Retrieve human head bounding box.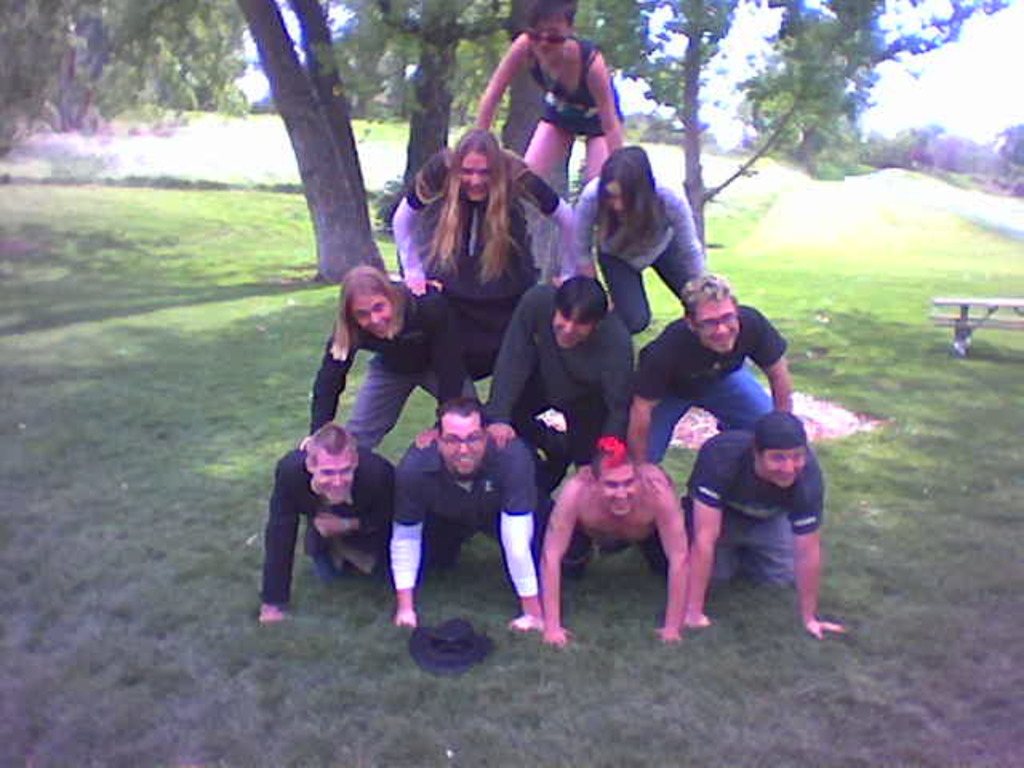
Bounding box: select_region(754, 406, 808, 490).
